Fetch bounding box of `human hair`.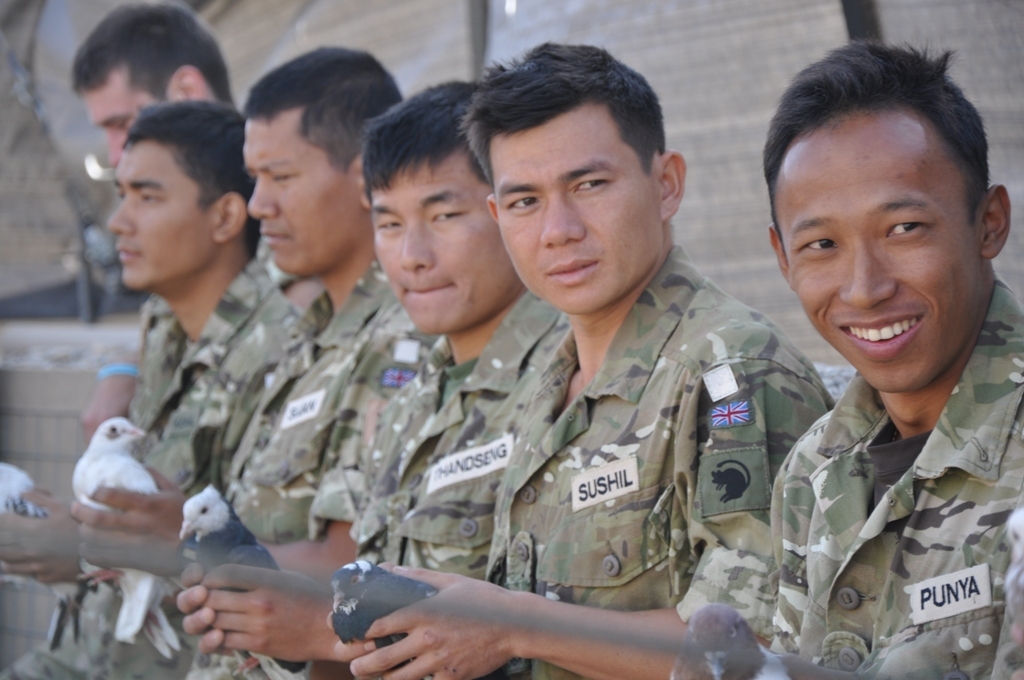
Bbox: x1=781, y1=34, x2=997, y2=284.
